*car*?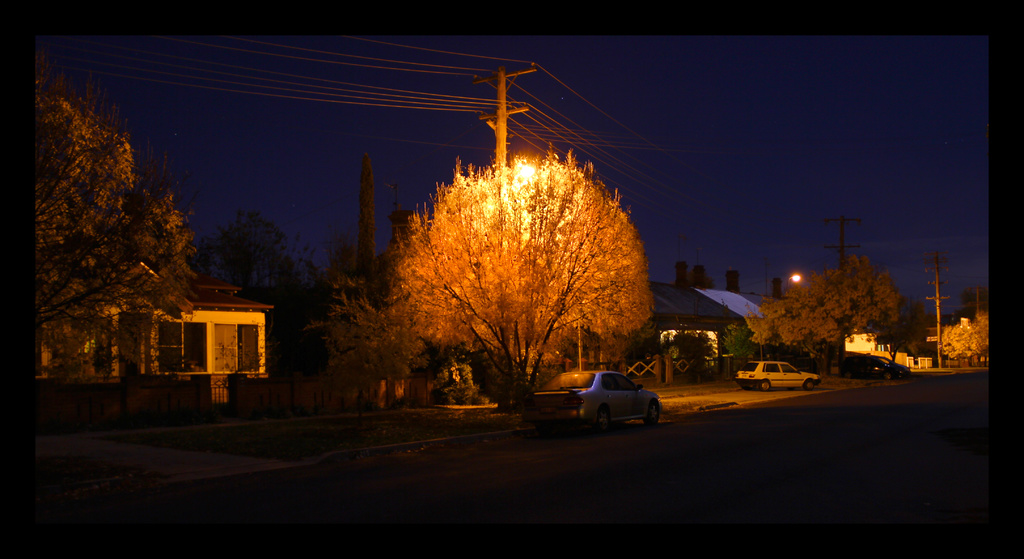
[left=838, top=355, right=913, bottom=380]
